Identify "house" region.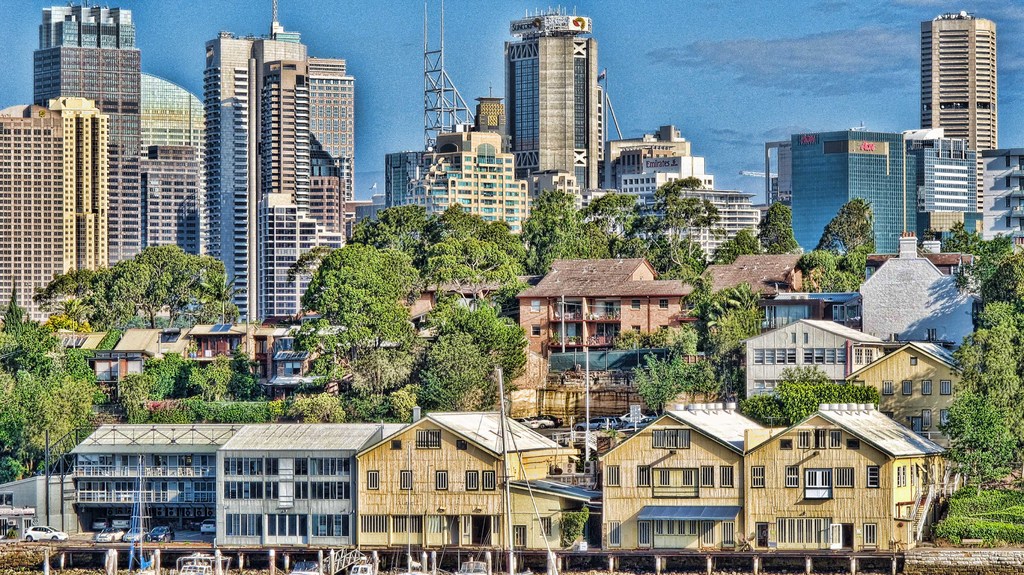
Region: x1=355, y1=403, x2=590, y2=555.
